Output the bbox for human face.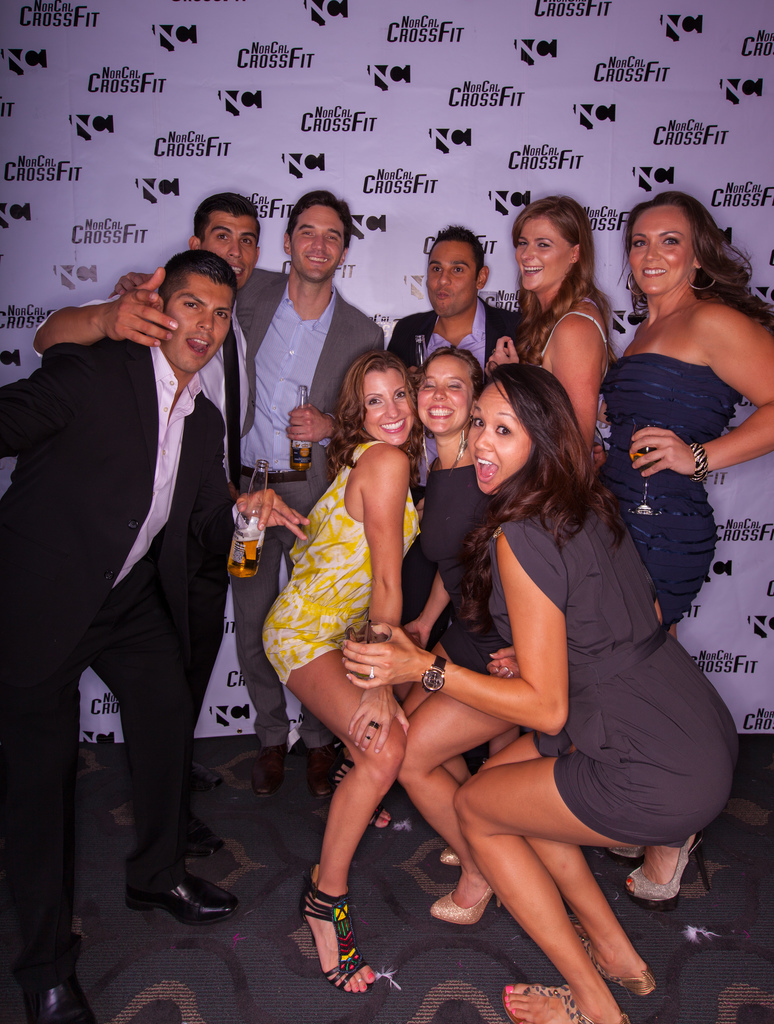
<bbox>628, 205, 694, 298</bbox>.
